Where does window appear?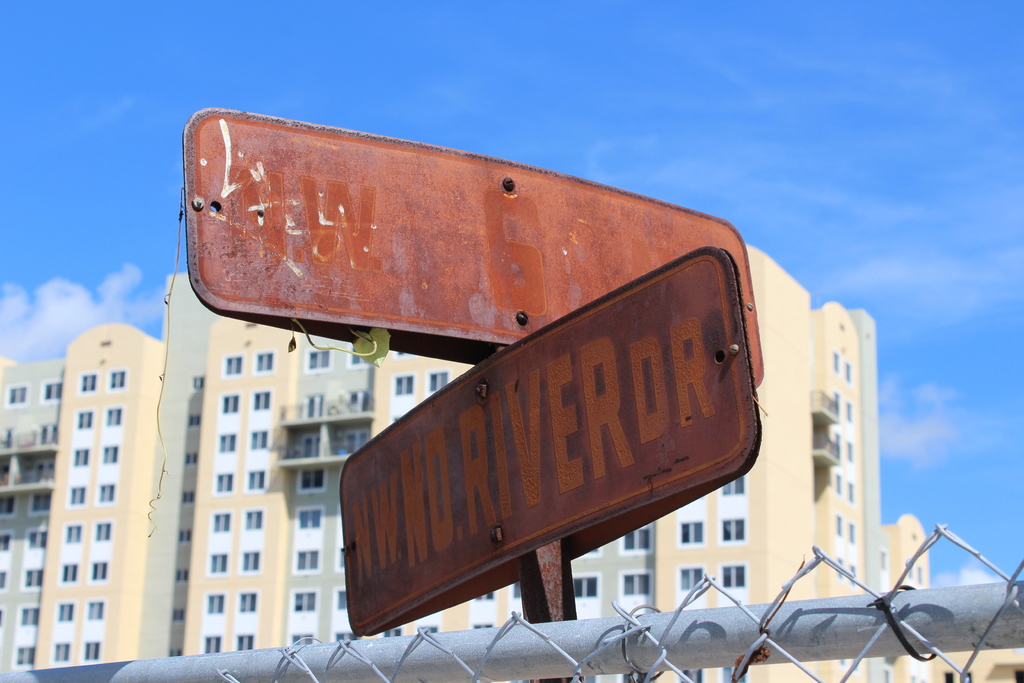
Appears at 835,475,845,498.
